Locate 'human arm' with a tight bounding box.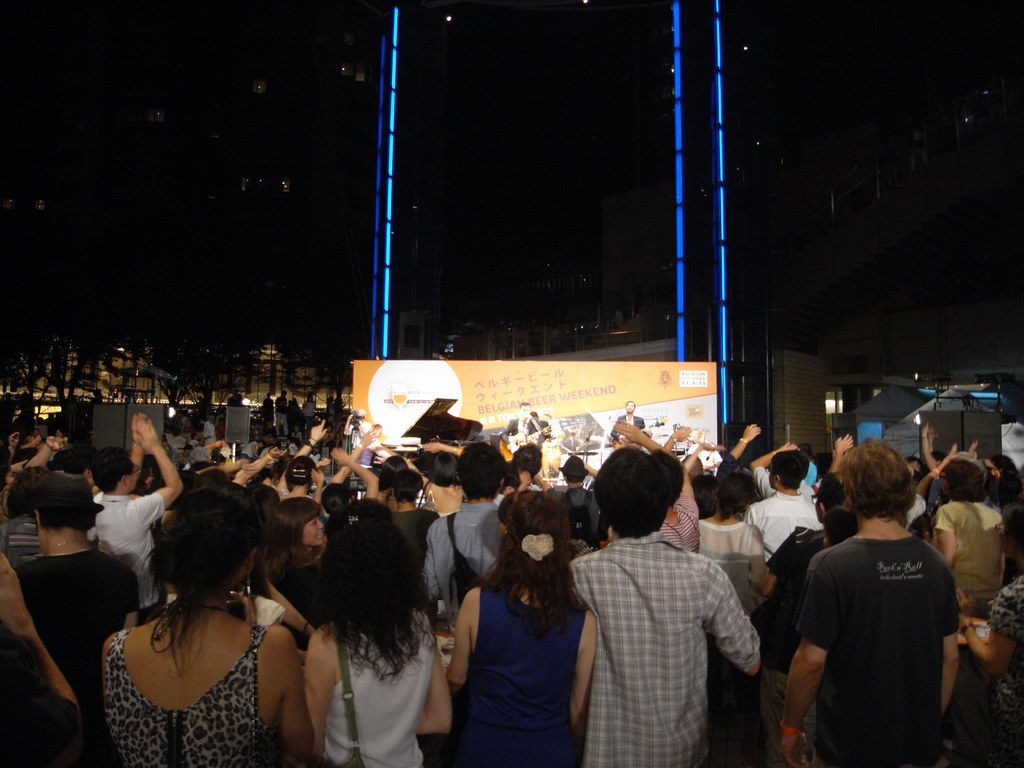
l=938, t=554, r=966, b=713.
